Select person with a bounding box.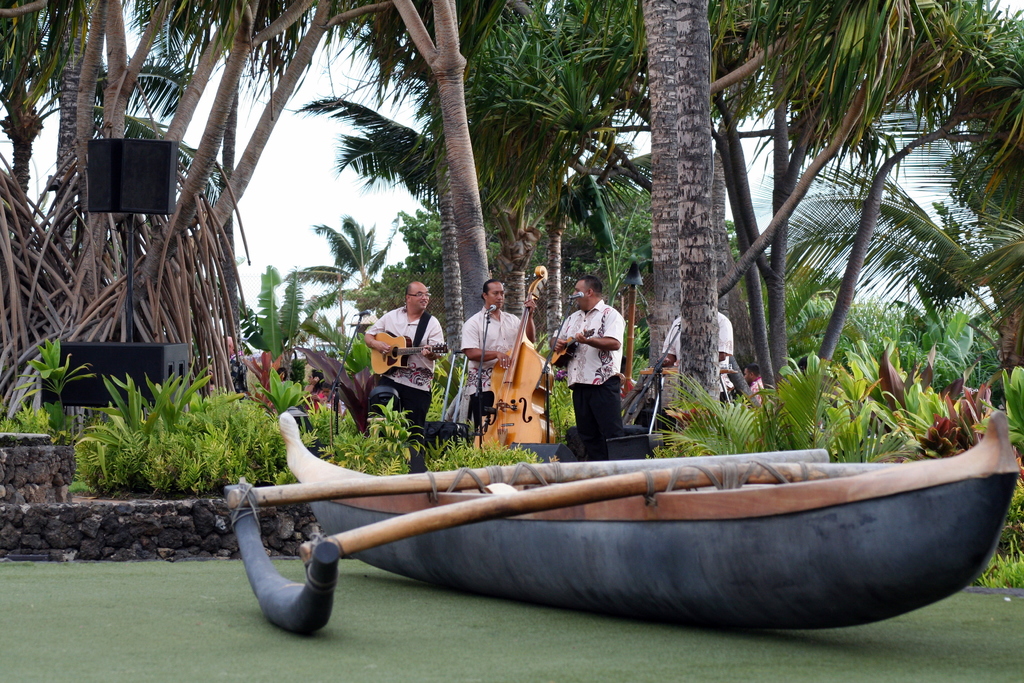
detection(556, 275, 616, 457).
